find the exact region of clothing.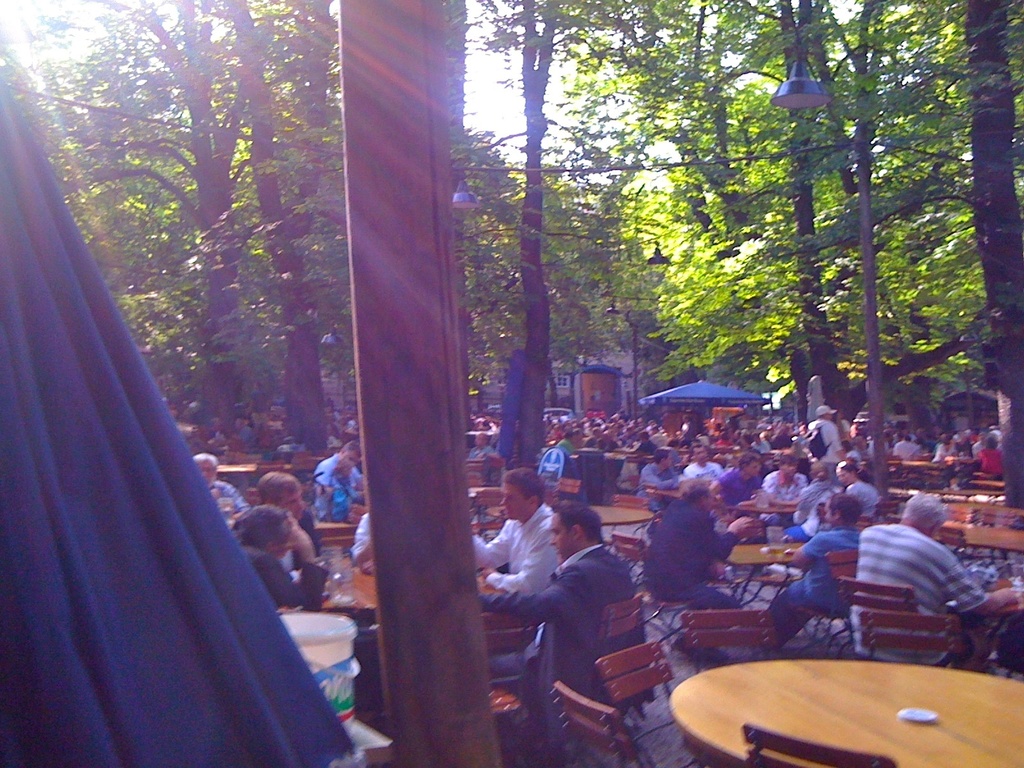
Exact region: [470, 504, 552, 593].
